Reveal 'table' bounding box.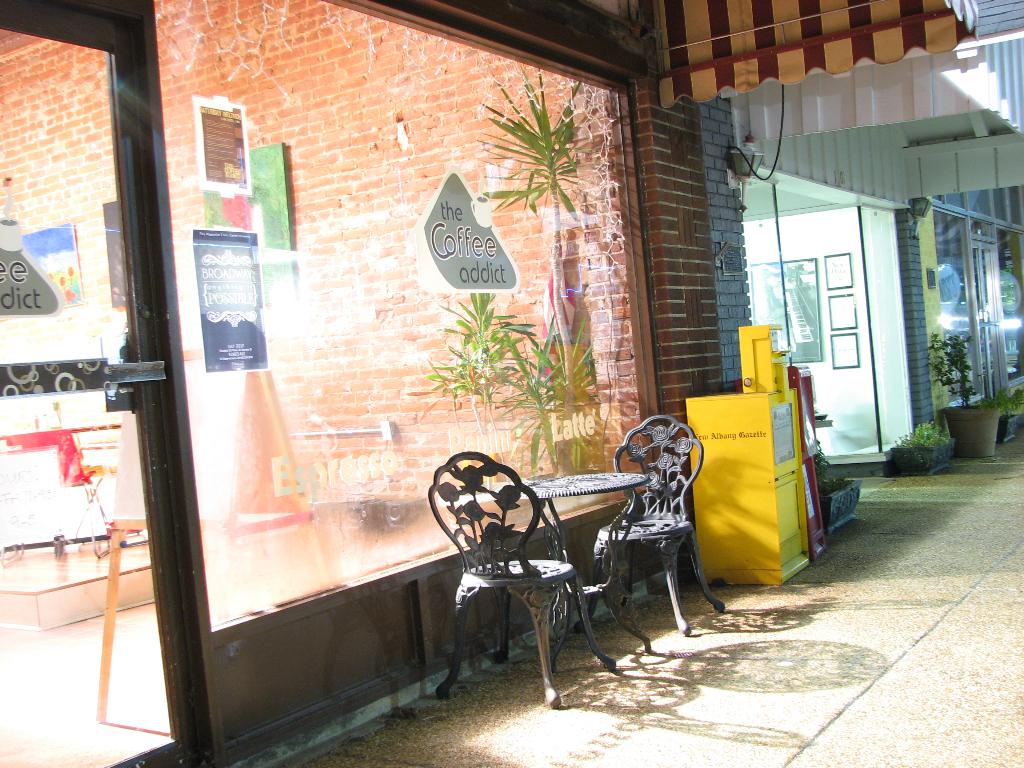
Revealed: [418, 469, 652, 705].
